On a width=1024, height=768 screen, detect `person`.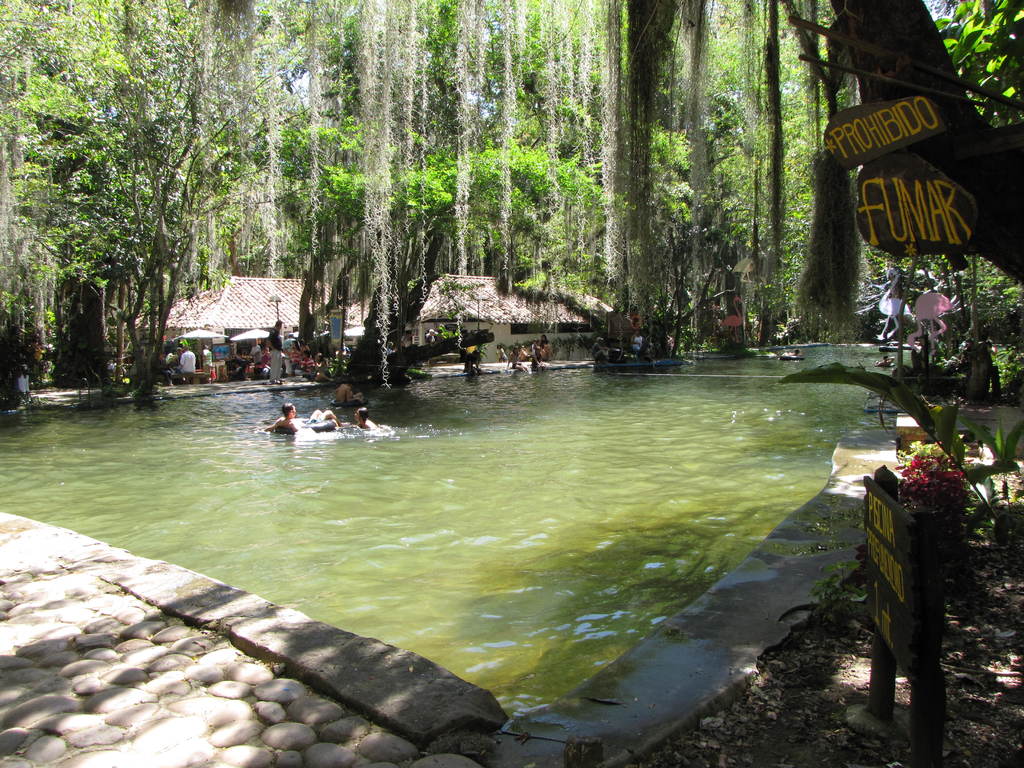
[x1=177, y1=345, x2=196, y2=377].
